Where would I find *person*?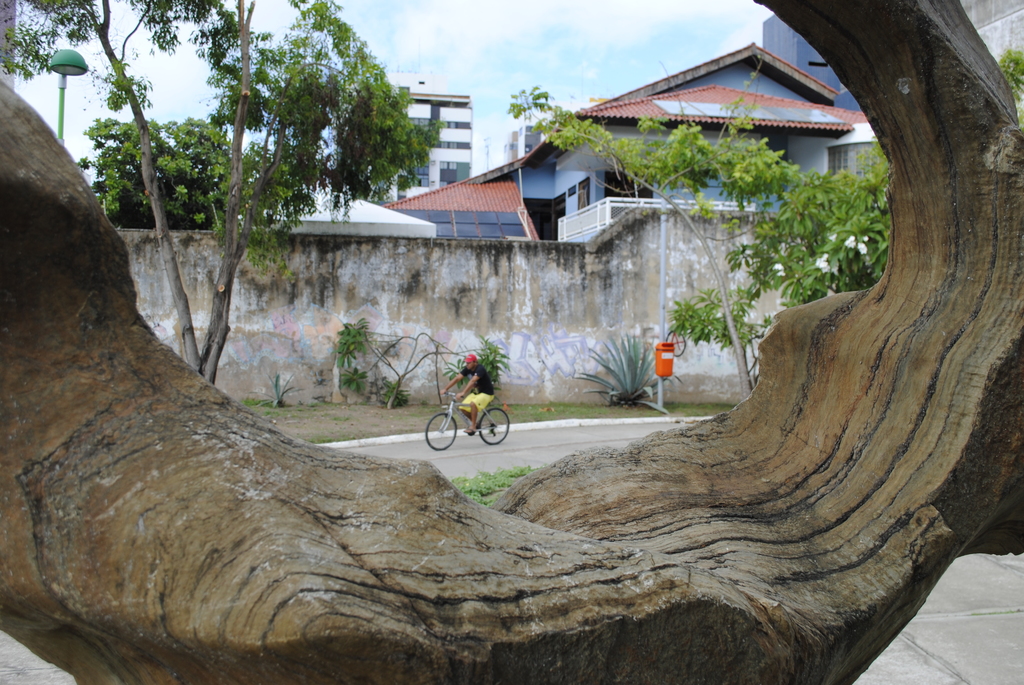
At 436 345 504 457.
